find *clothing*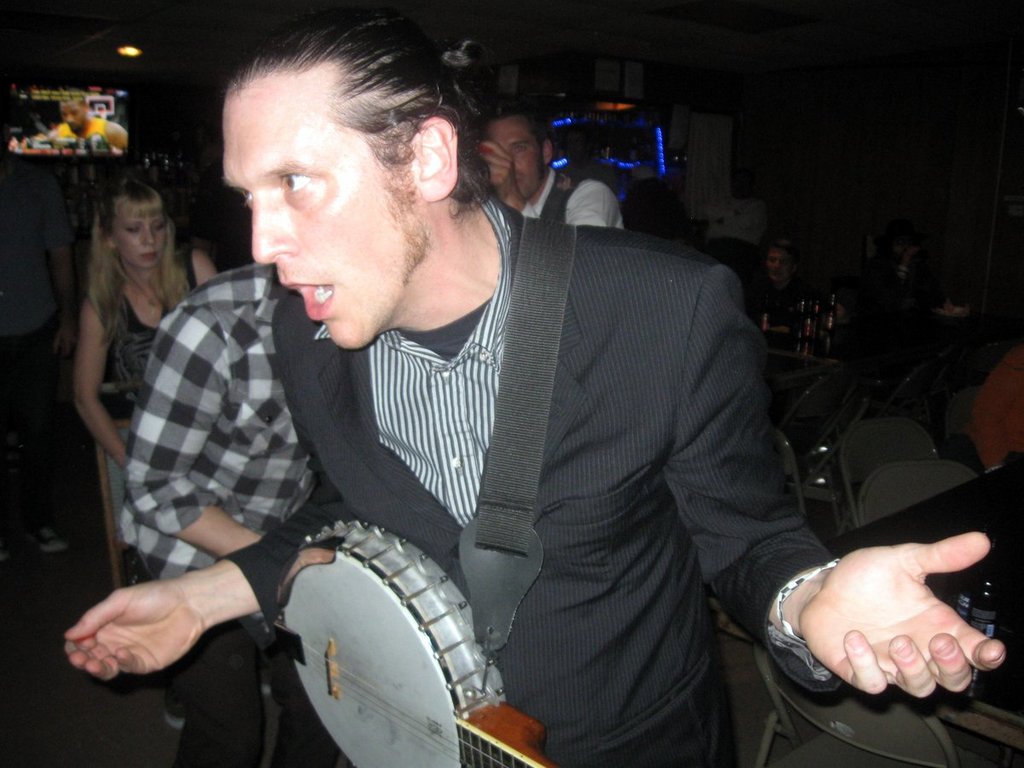
BBox(50, 119, 113, 154)
